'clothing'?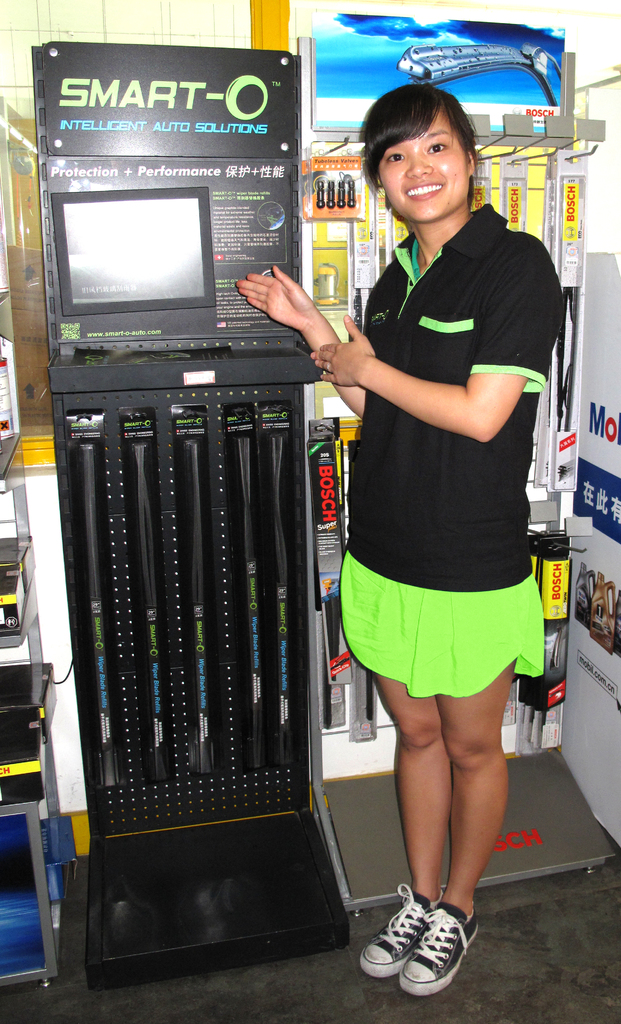
rect(336, 206, 556, 705)
